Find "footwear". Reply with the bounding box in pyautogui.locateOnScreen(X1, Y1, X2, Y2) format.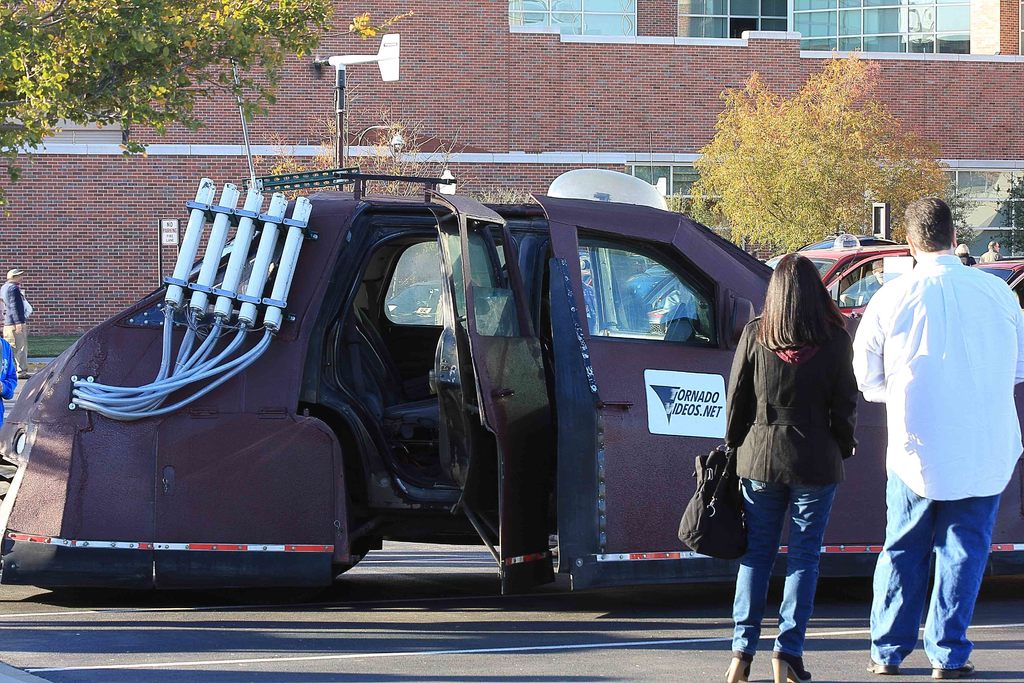
pyautogui.locateOnScreen(863, 661, 902, 679).
